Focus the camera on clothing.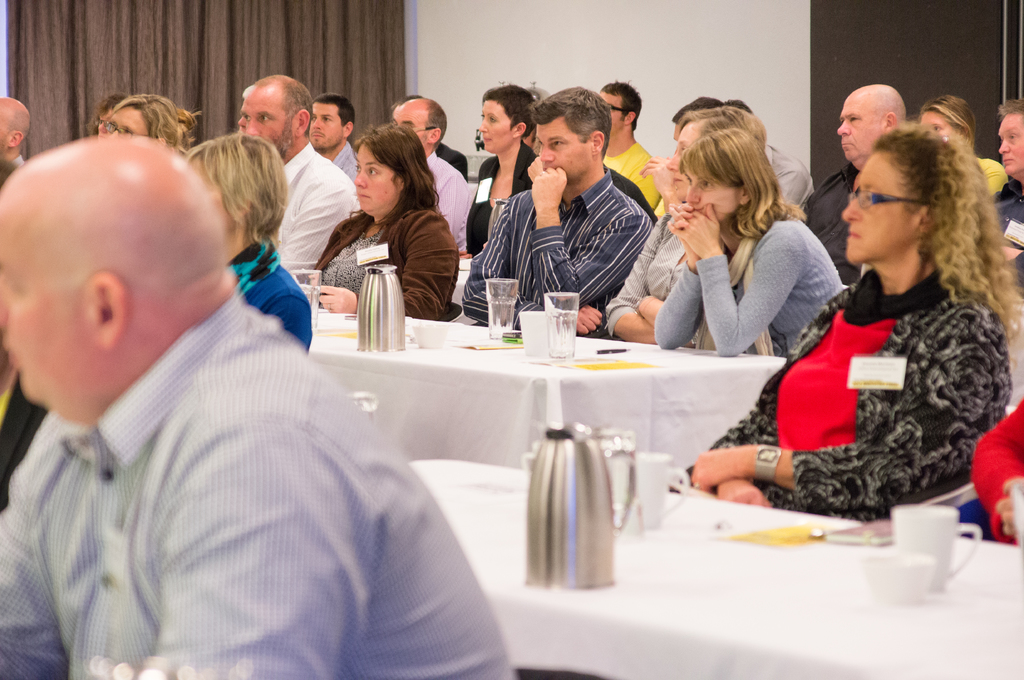
Focus region: [669,219,854,352].
